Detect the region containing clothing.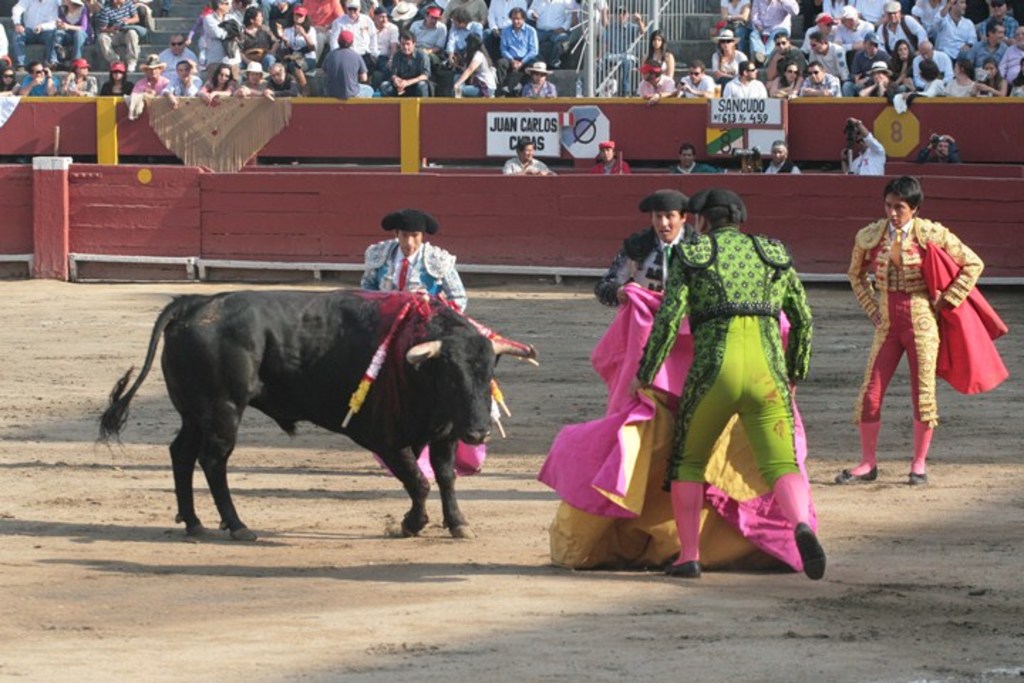
crop(969, 37, 1013, 70).
